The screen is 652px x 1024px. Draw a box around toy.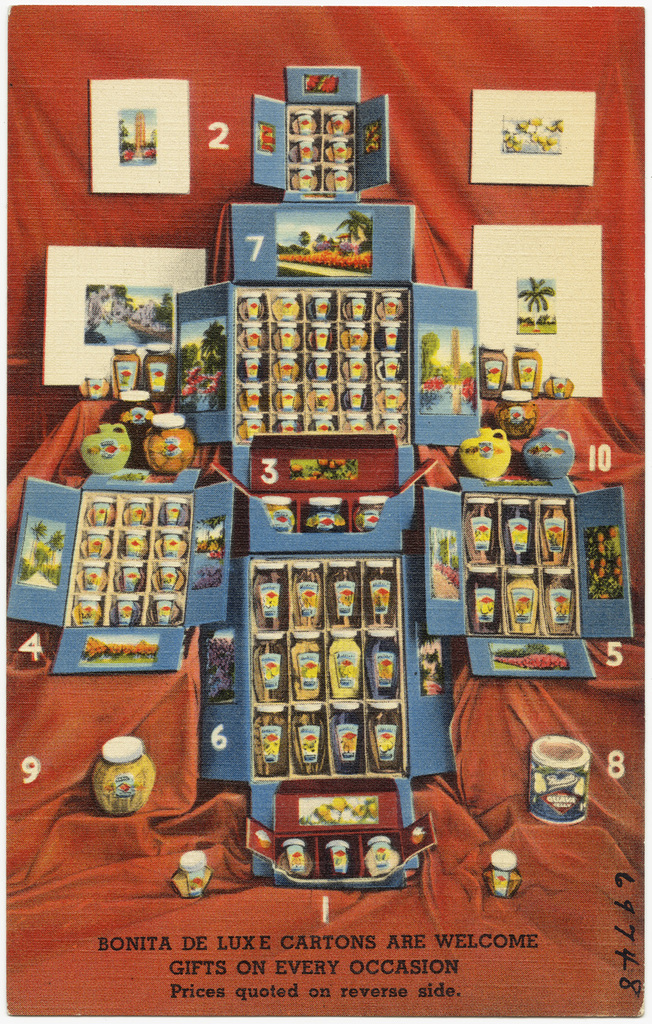
116 107 158 169.
